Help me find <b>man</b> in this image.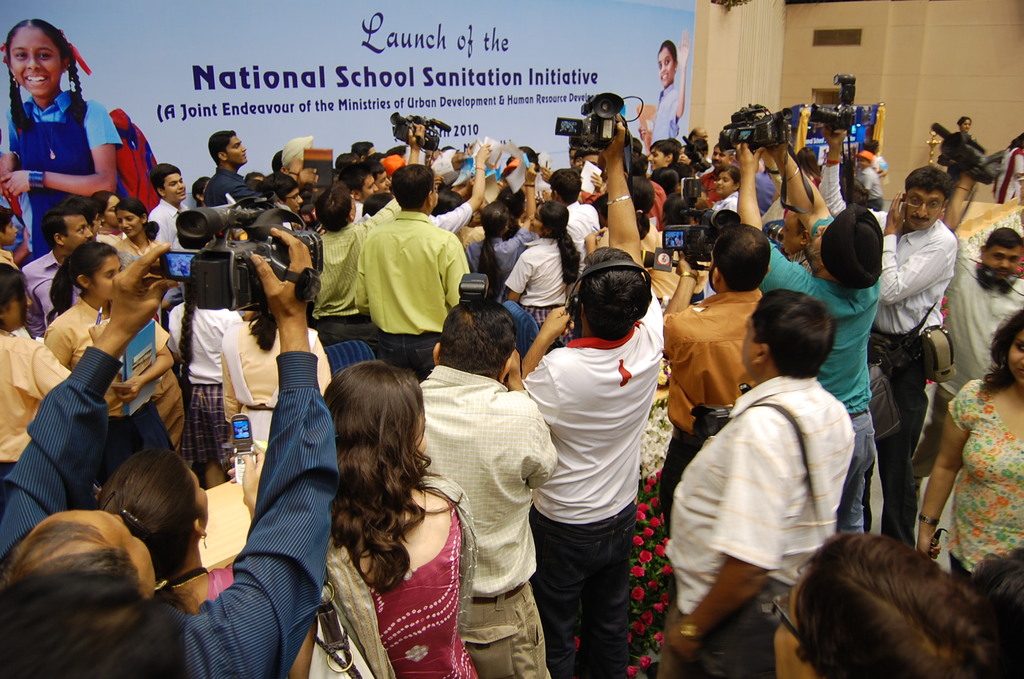
Found it: locate(356, 163, 467, 372).
